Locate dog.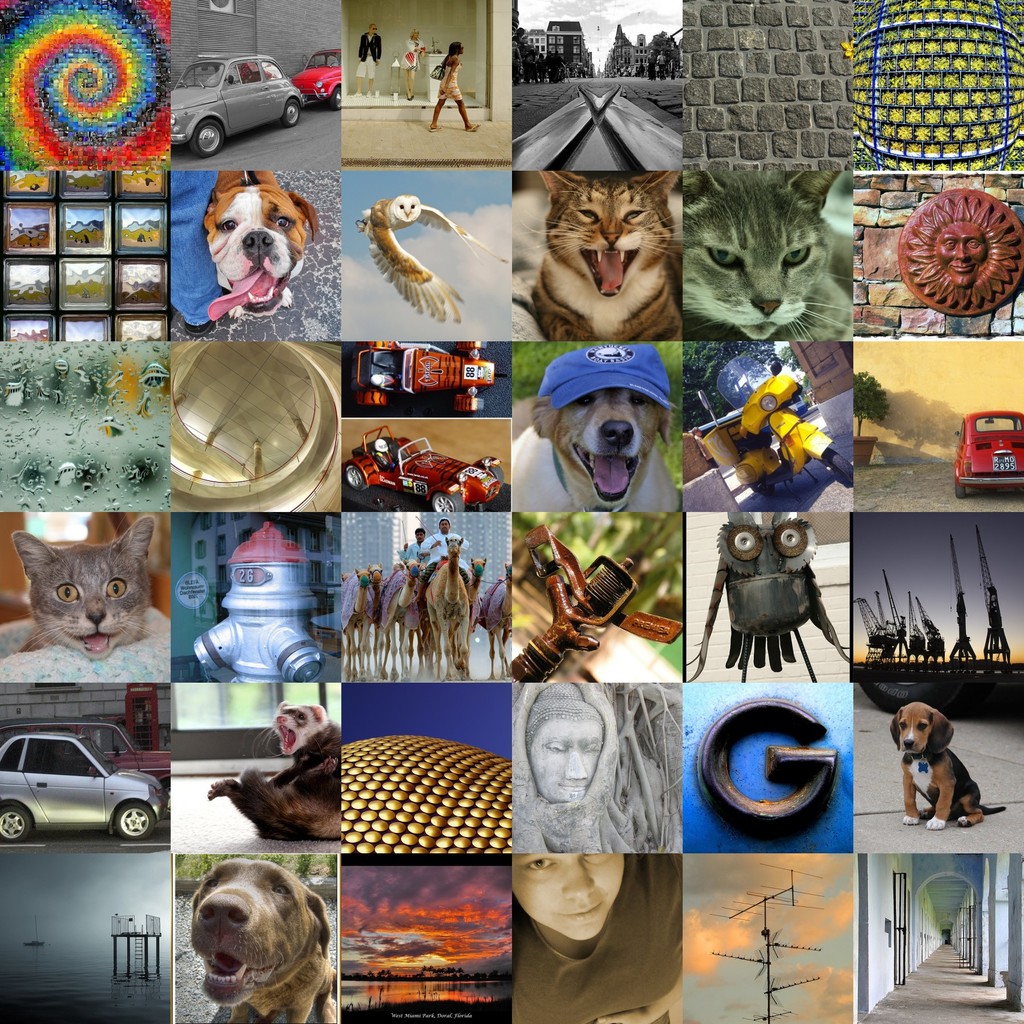
Bounding box: bbox=(202, 168, 319, 317).
